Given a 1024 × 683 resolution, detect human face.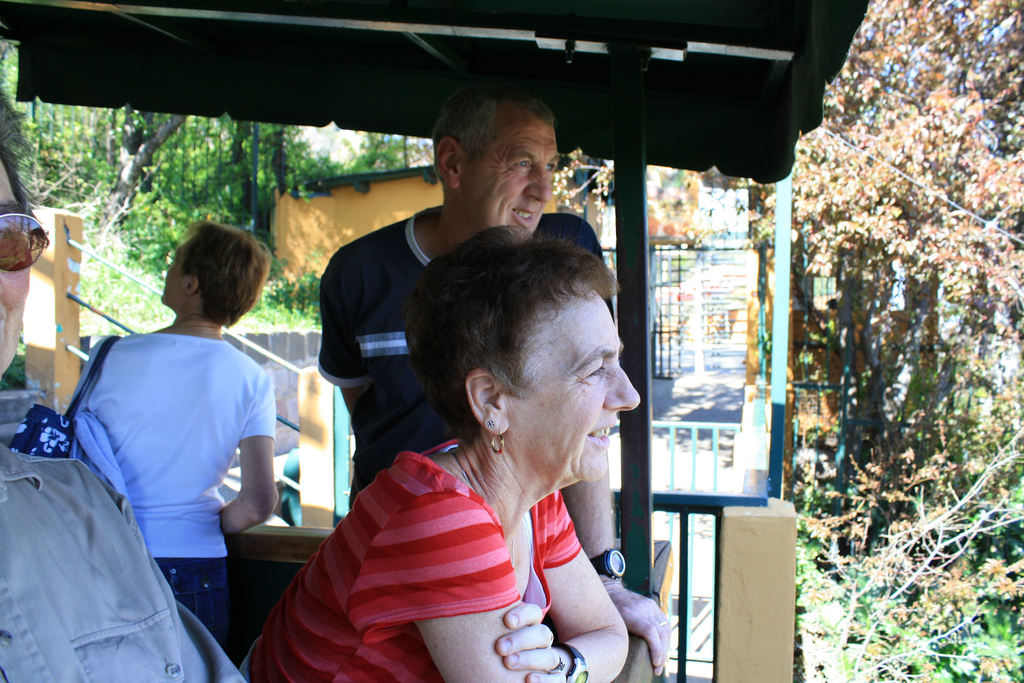
x1=508 y1=297 x2=641 y2=483.
